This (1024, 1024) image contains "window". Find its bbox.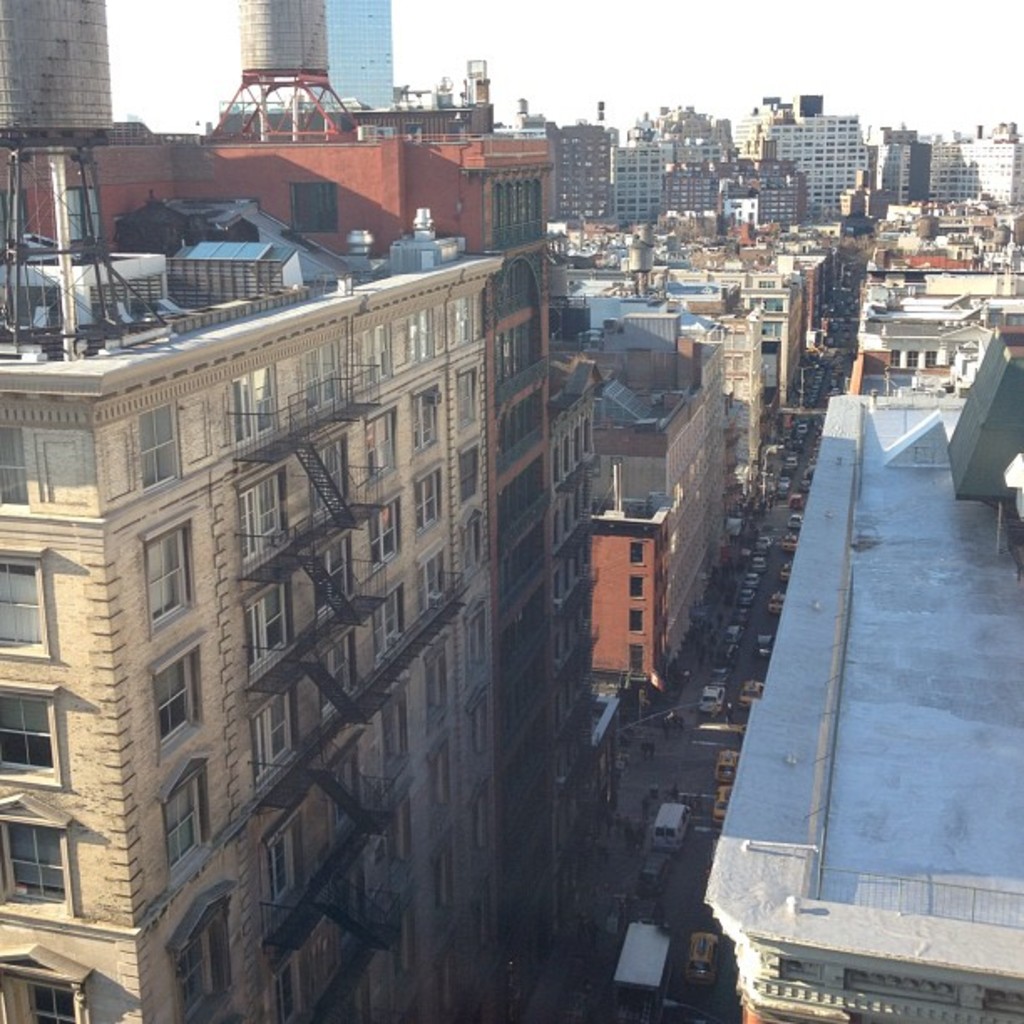
l=0, t=408, r=44, b=509.
